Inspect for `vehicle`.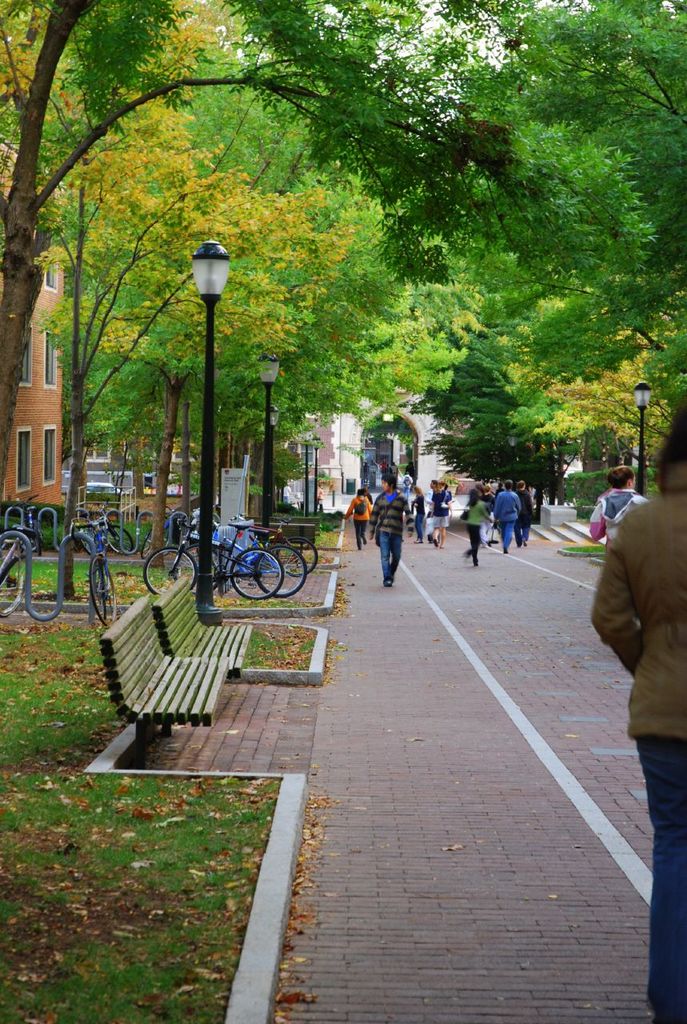
Inspection: (x1=70, y1=498, x2=137, y2=564).
